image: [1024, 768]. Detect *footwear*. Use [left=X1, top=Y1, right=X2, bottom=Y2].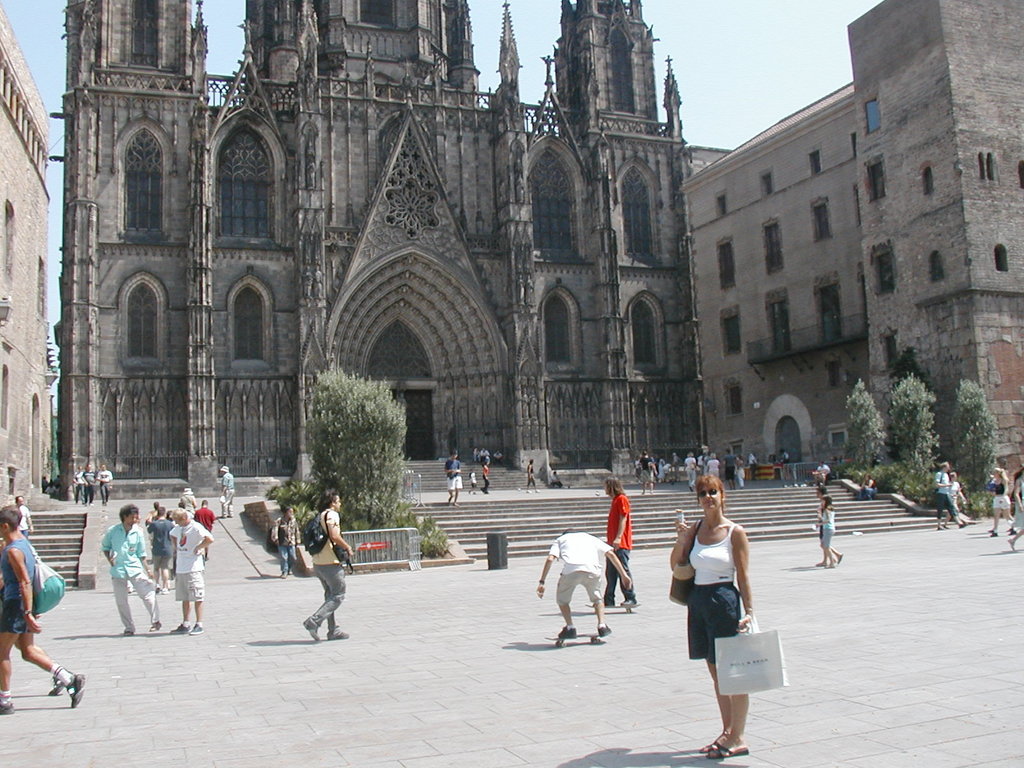
[left=328, top=628, right=351, bottom=639].
